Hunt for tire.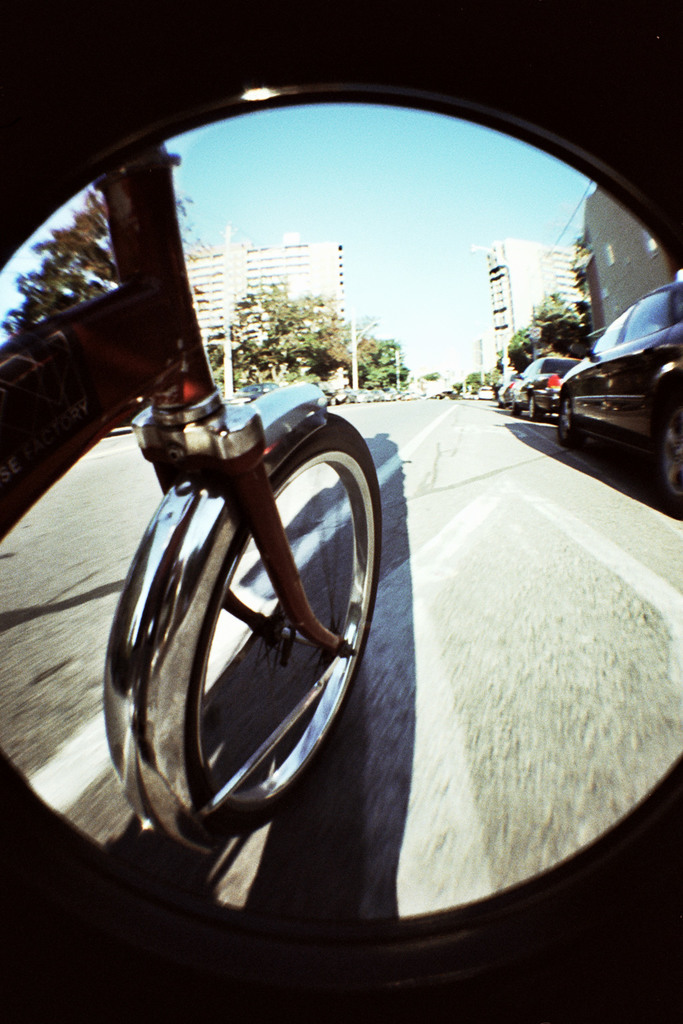
Hunted down at box(510, 391, 517, 411).
